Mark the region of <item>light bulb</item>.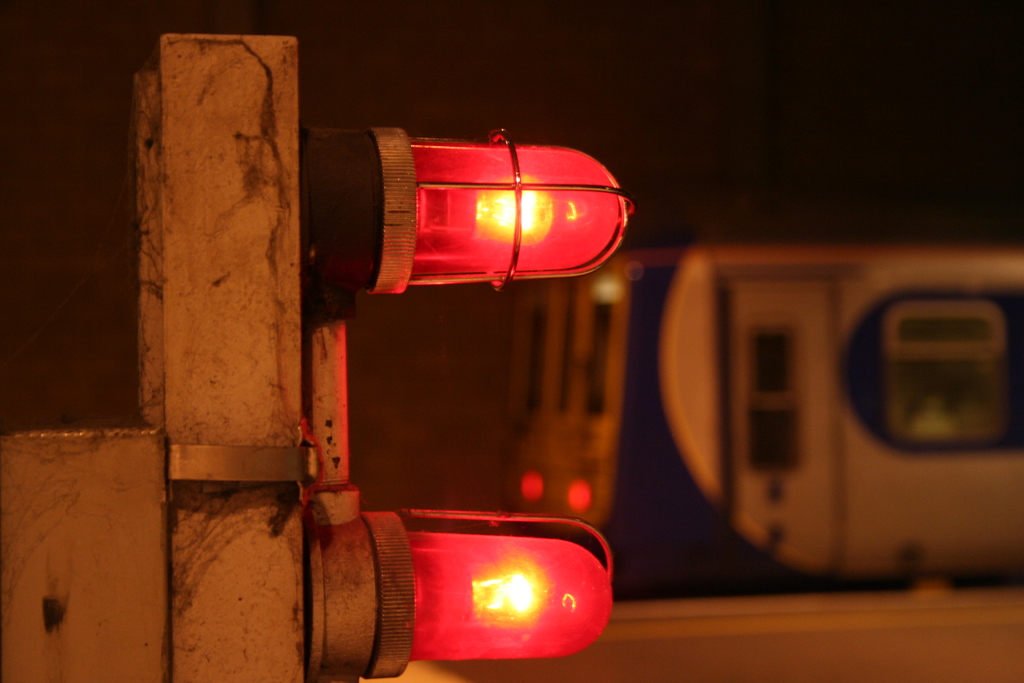
Region: (left=416, top=173, right=550, bottom=245).
